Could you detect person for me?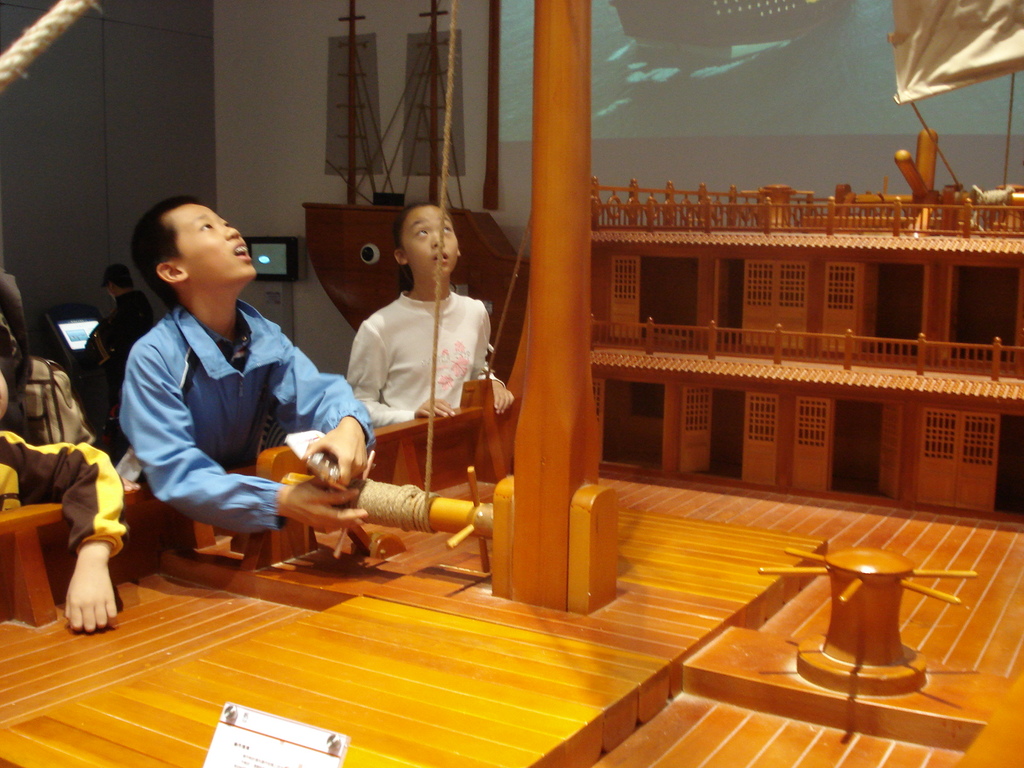
Detection result: 344,203,515,417.
